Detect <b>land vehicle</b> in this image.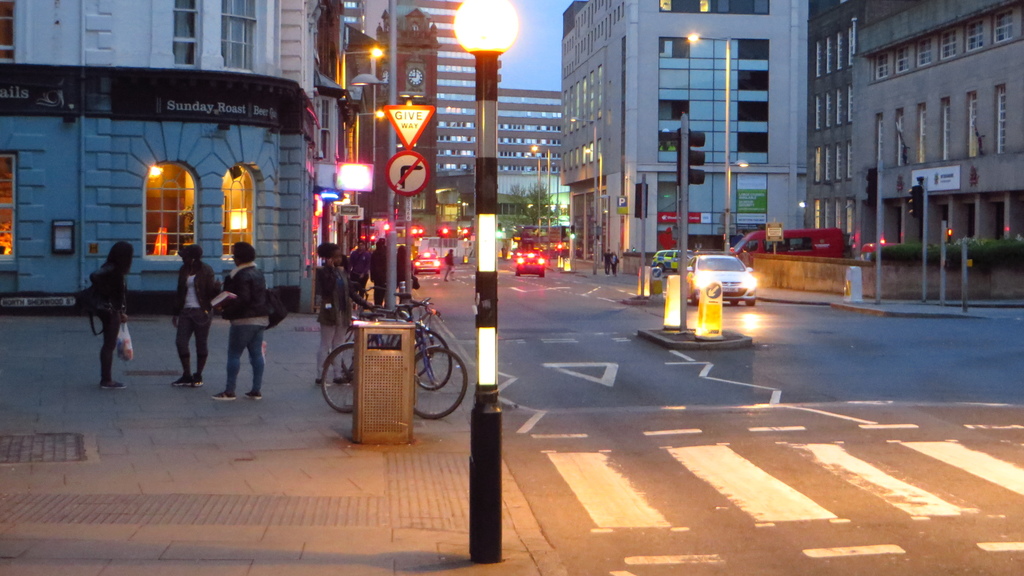
Detection: 729,223,854,262.
